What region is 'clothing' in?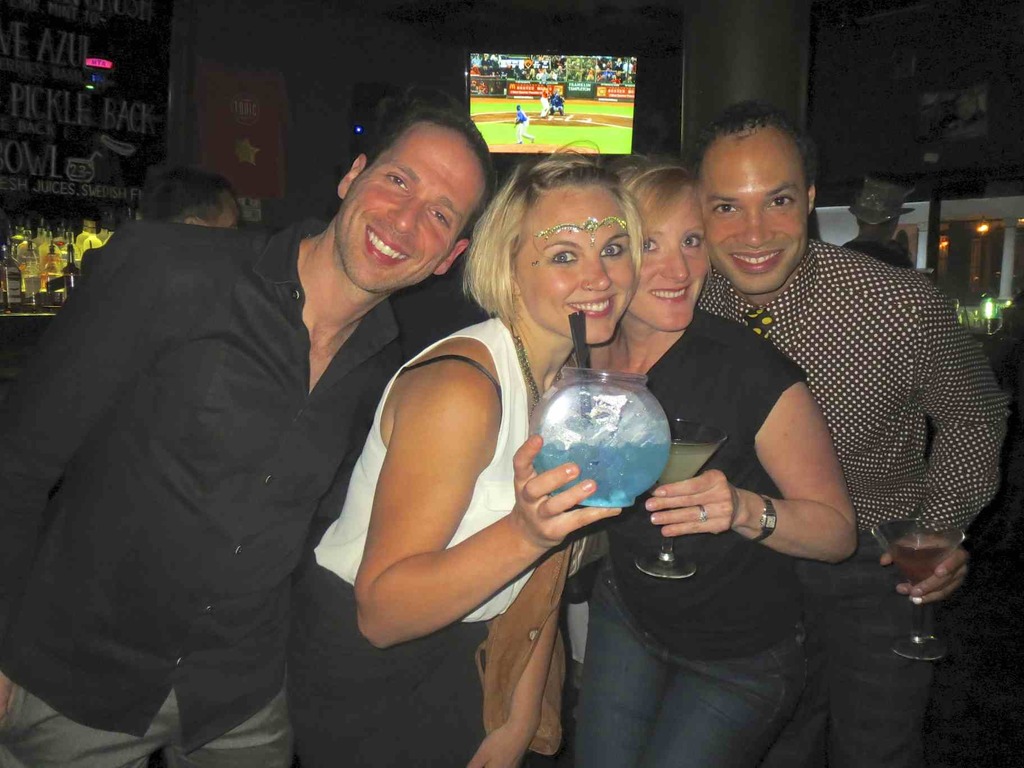
l=20, t=159, r=450, b=767.
